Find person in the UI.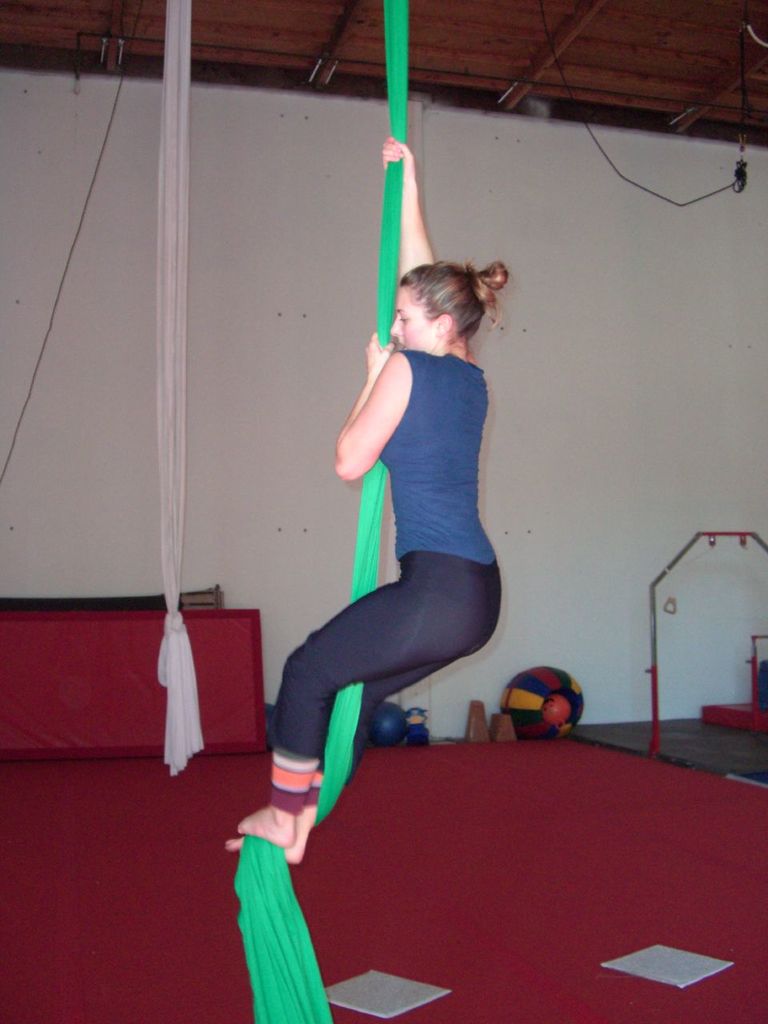
UI element at bbox=[226, 137, 506, 862].
